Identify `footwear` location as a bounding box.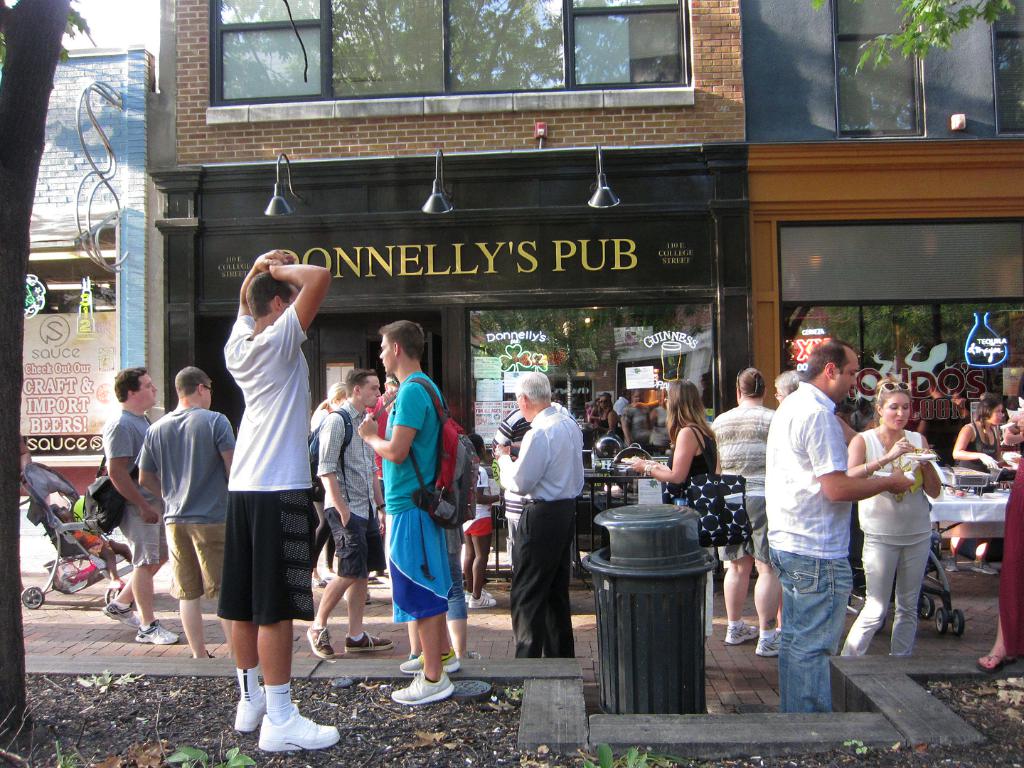
391, 673, 457, 703.
